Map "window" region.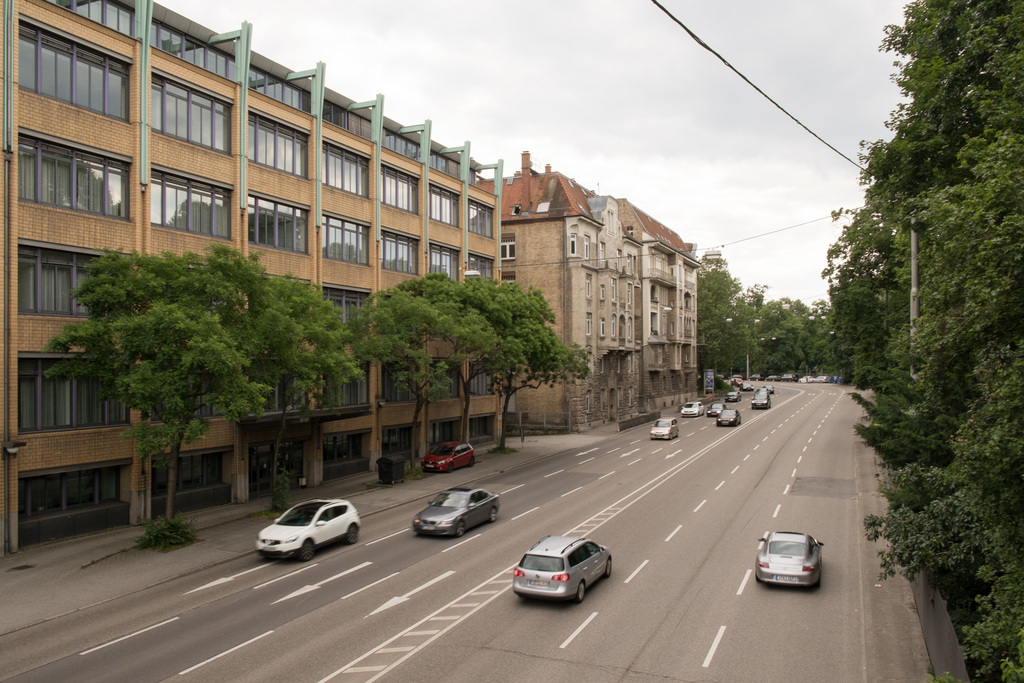
Mapped to (380,229,422,273).
